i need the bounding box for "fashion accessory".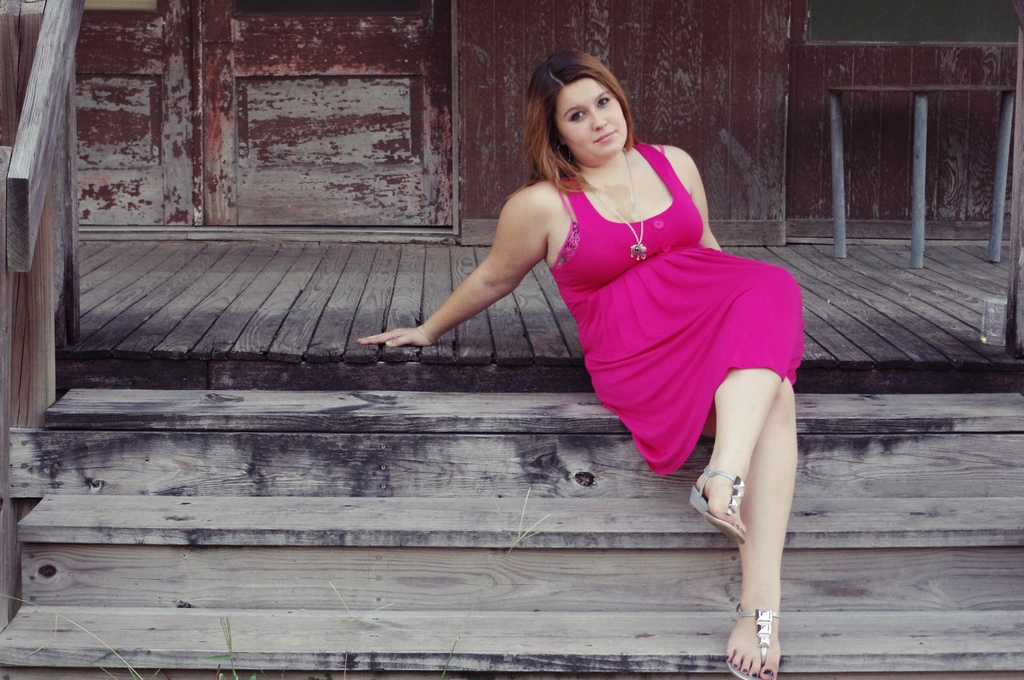
Here it is: x1=733 y1=664 x2=736 y2=668.
